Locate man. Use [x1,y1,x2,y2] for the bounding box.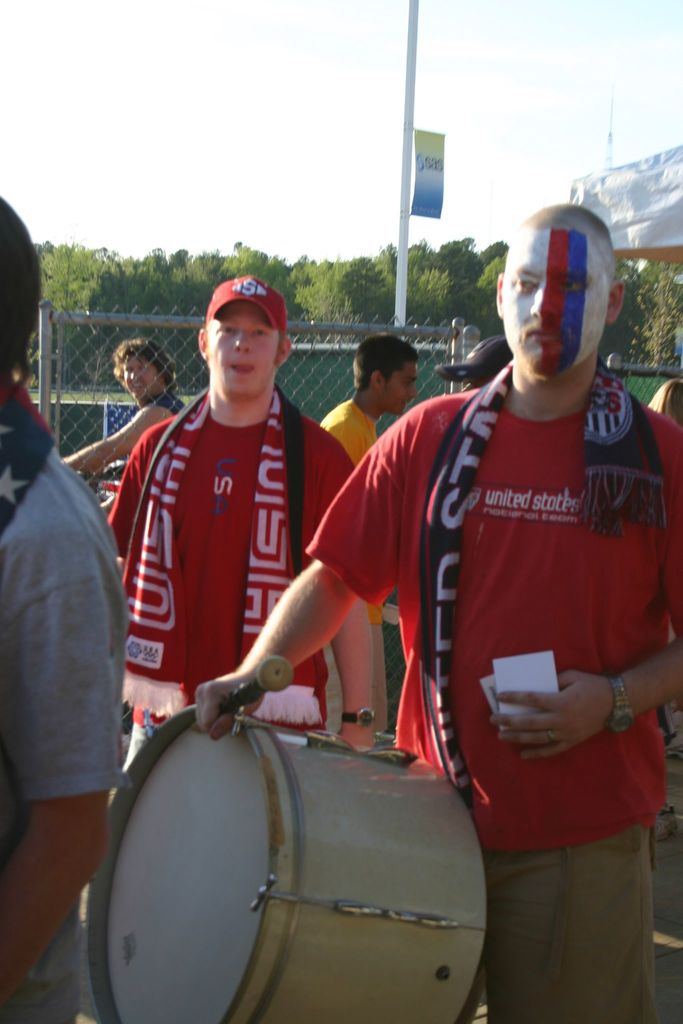
[0,186,129,1023].
